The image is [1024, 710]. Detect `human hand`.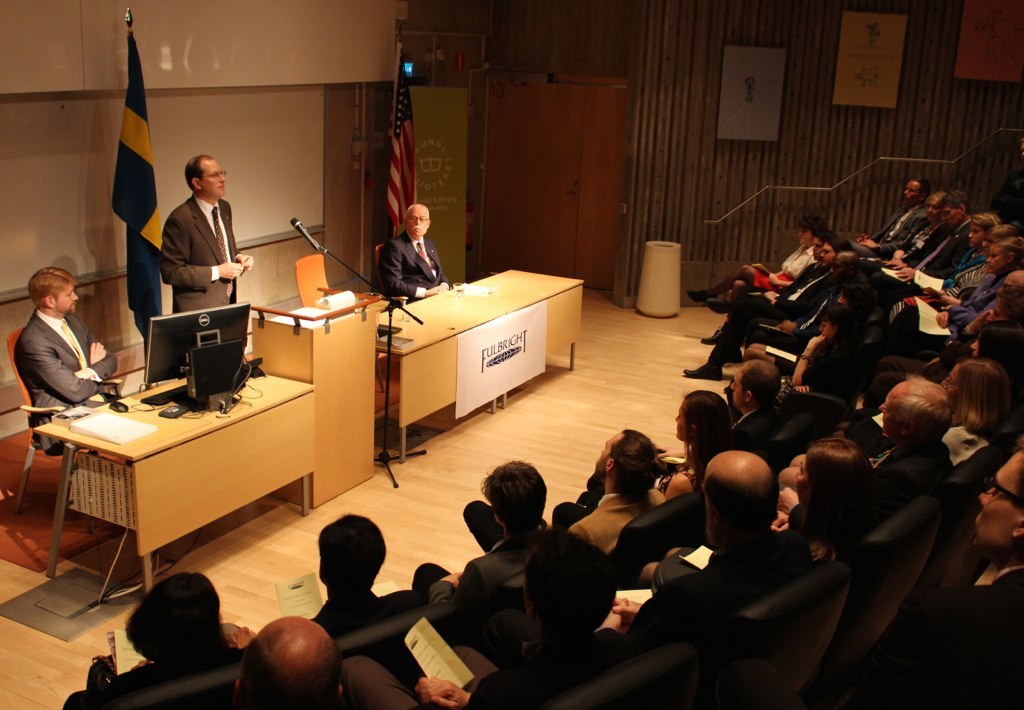
Detection: [left=415, top=675, right=472, bottom=705].
